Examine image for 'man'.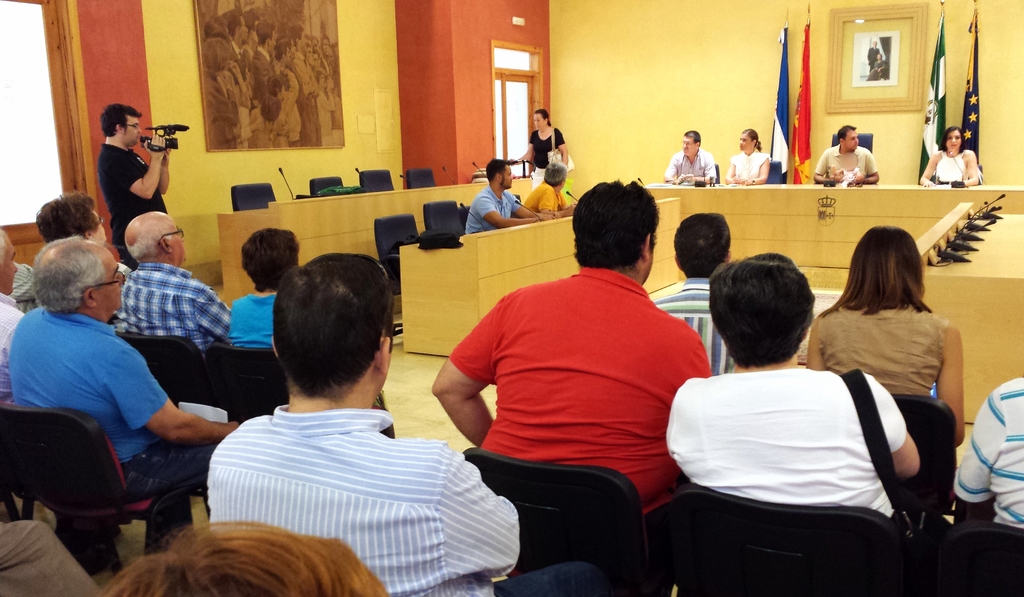
Examination result: <bbox>812, 122, 880, 188</bbox>.
